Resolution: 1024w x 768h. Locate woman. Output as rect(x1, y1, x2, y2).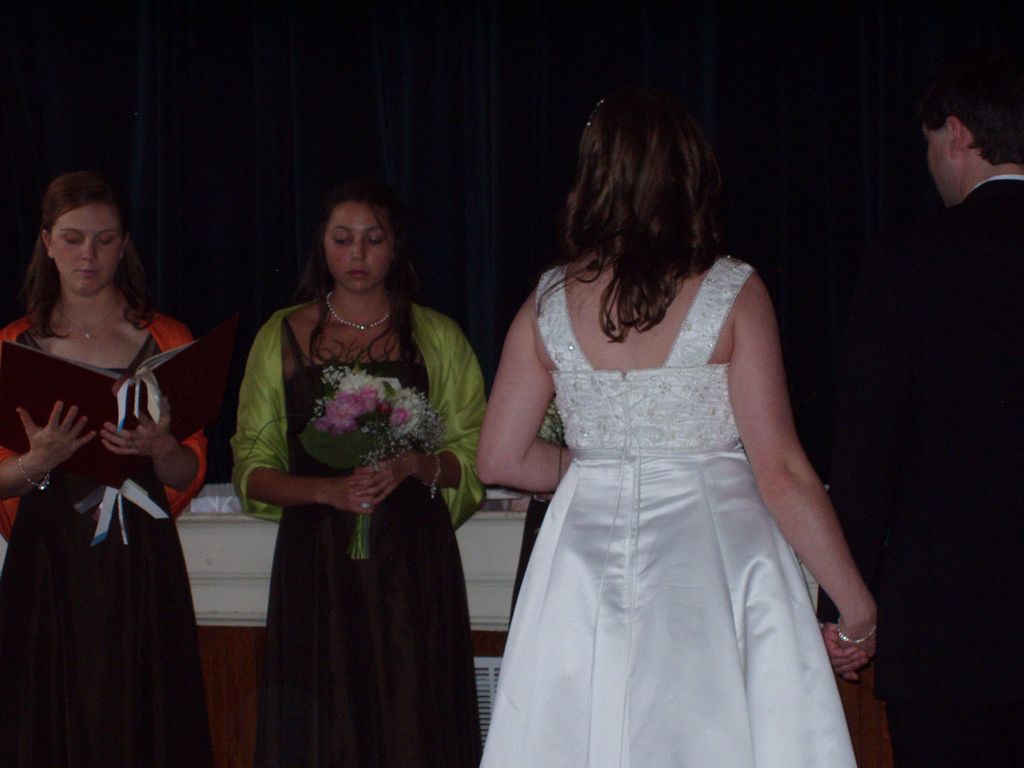
rect(0, 168, 211, 767).
